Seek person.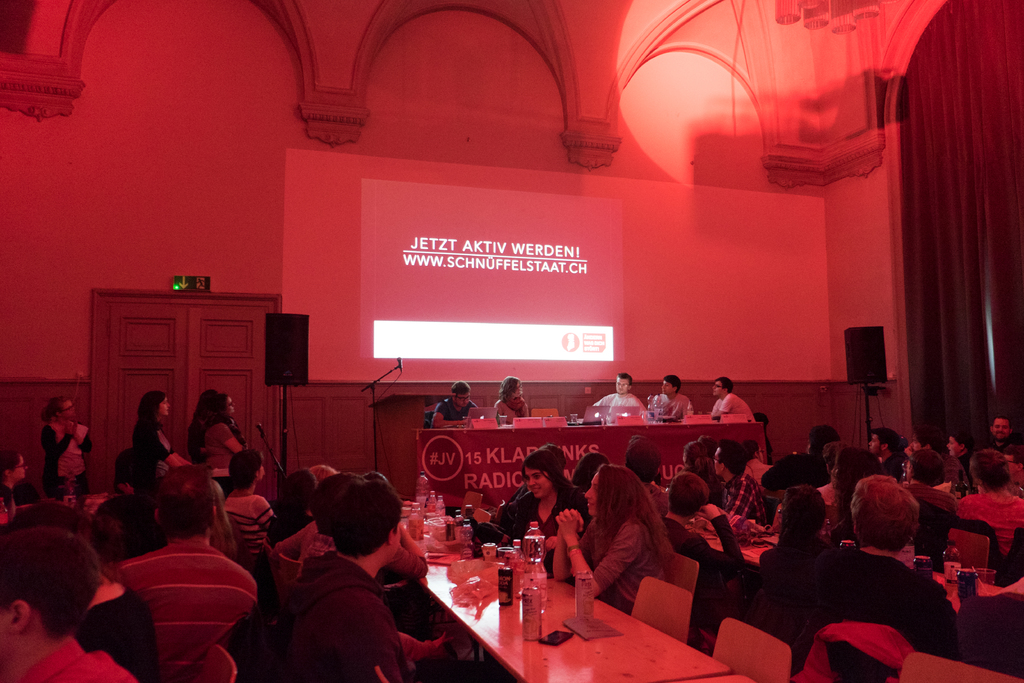
BBox(45, 402, 102, 500).
